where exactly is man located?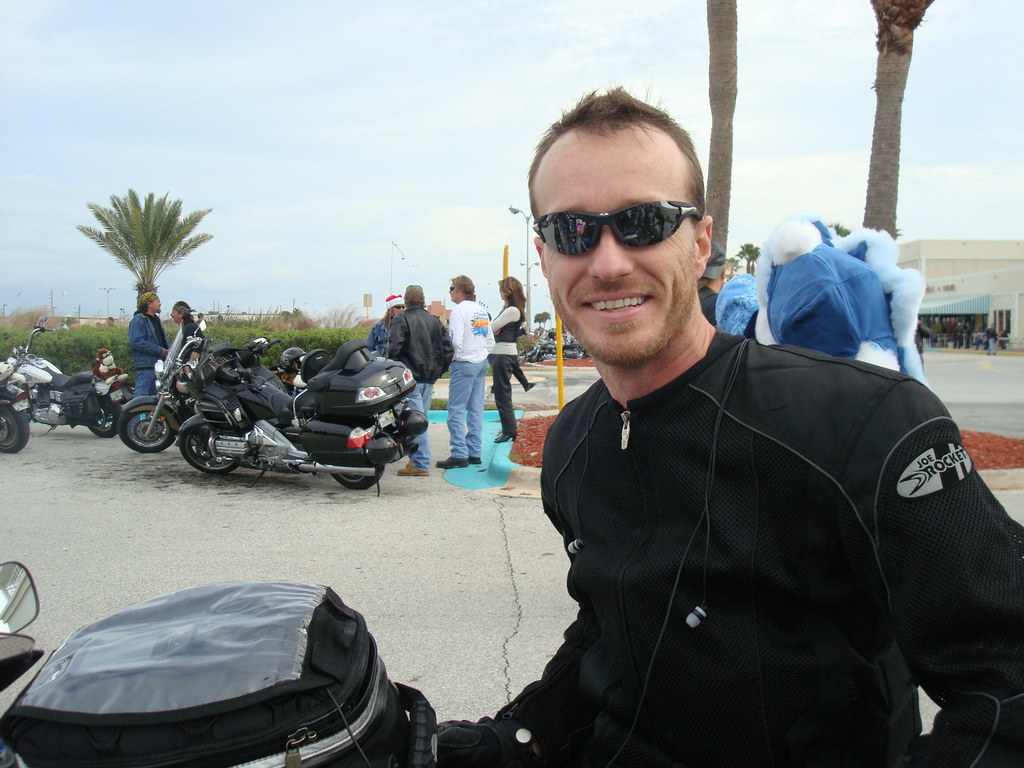
Its bounding box is (380,283,456,476).
